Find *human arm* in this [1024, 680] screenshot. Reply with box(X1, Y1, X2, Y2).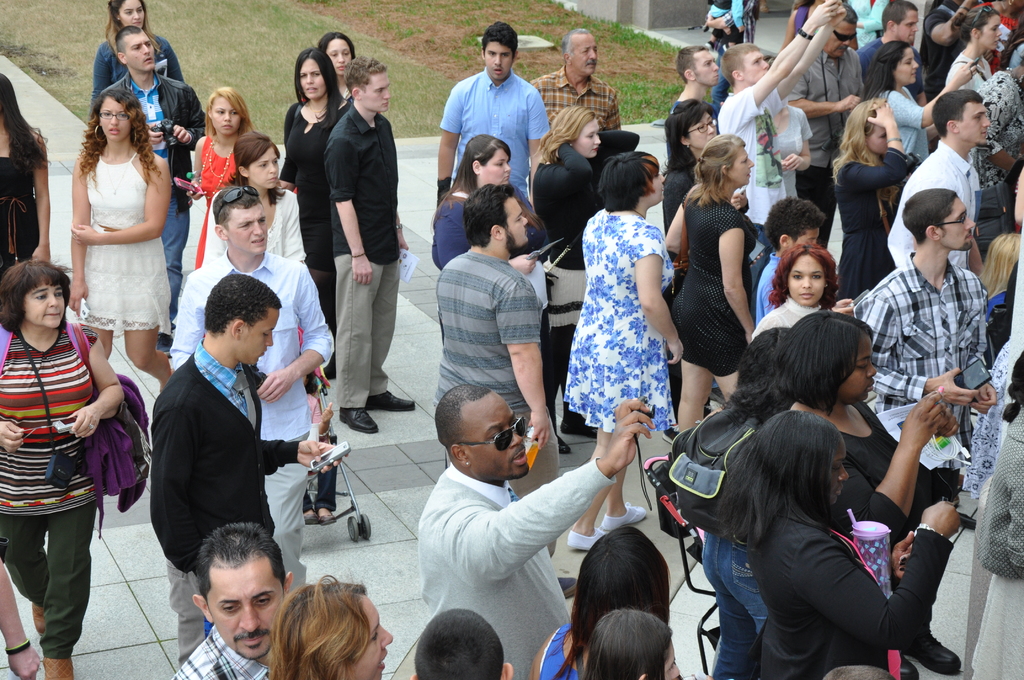
box(62, 145, 95, 321).
